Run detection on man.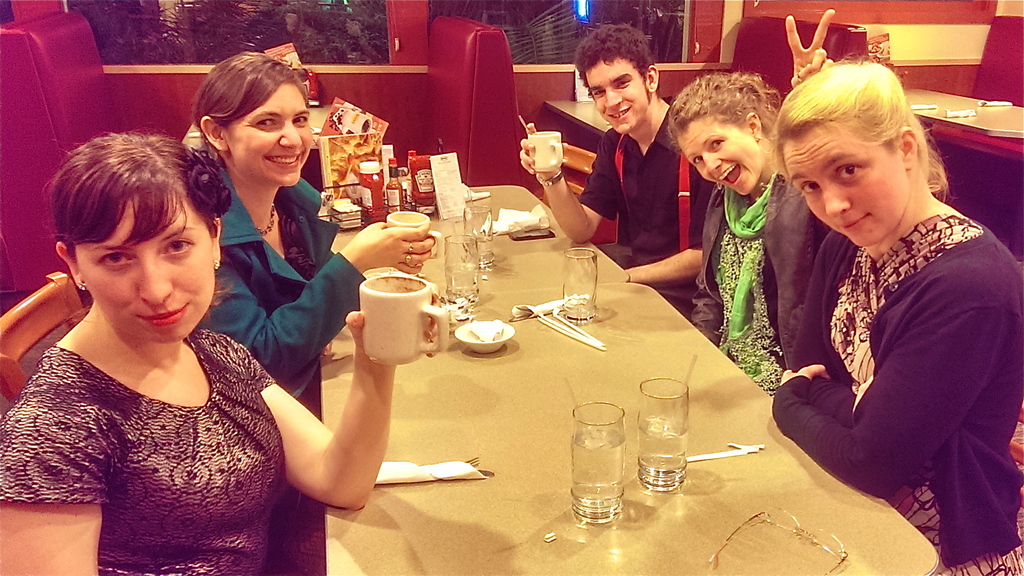
Result: [566, 51, 724, 327].
